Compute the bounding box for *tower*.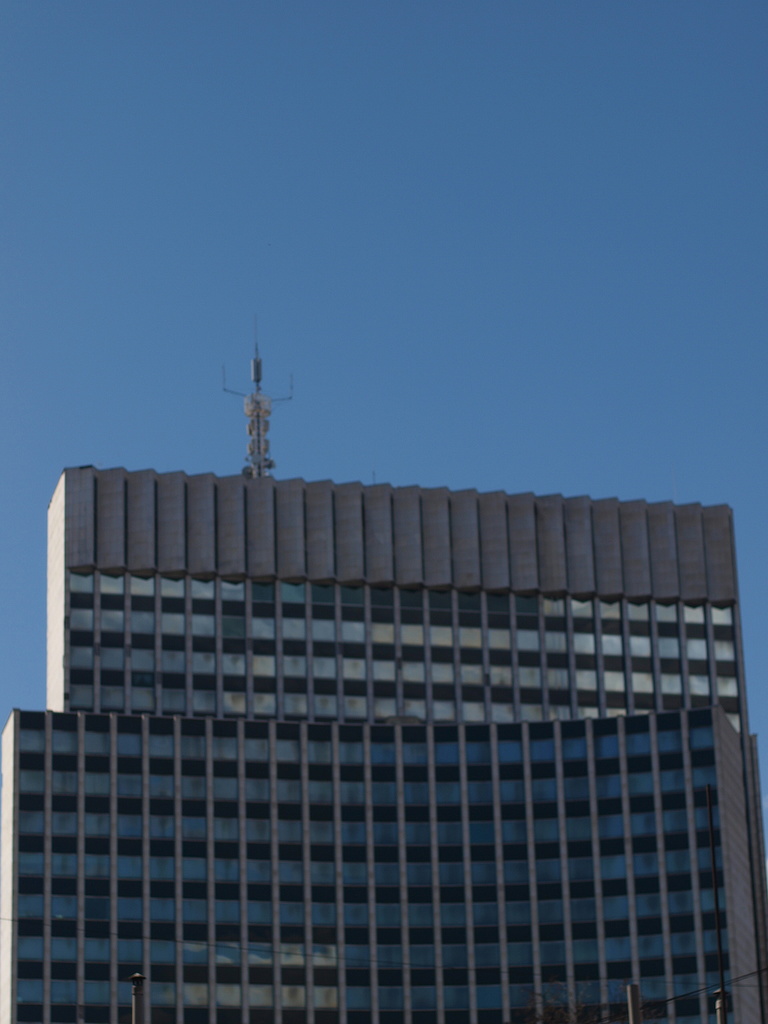
crop(0, 280, 767, 1018).
